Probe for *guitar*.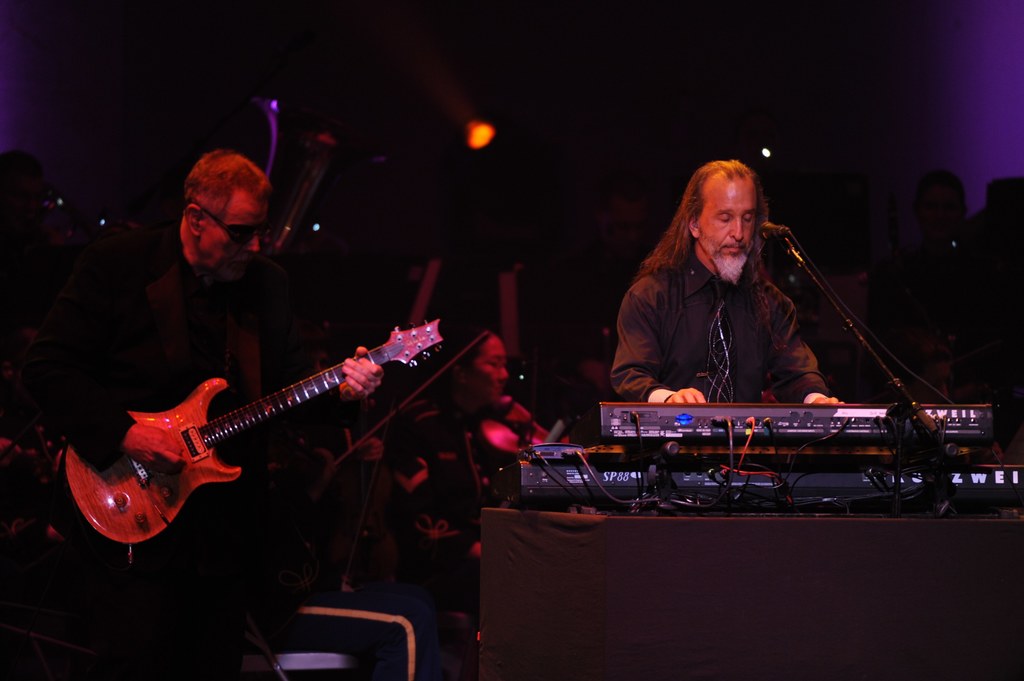
Probe result: region(69, 315, 461, 559).
